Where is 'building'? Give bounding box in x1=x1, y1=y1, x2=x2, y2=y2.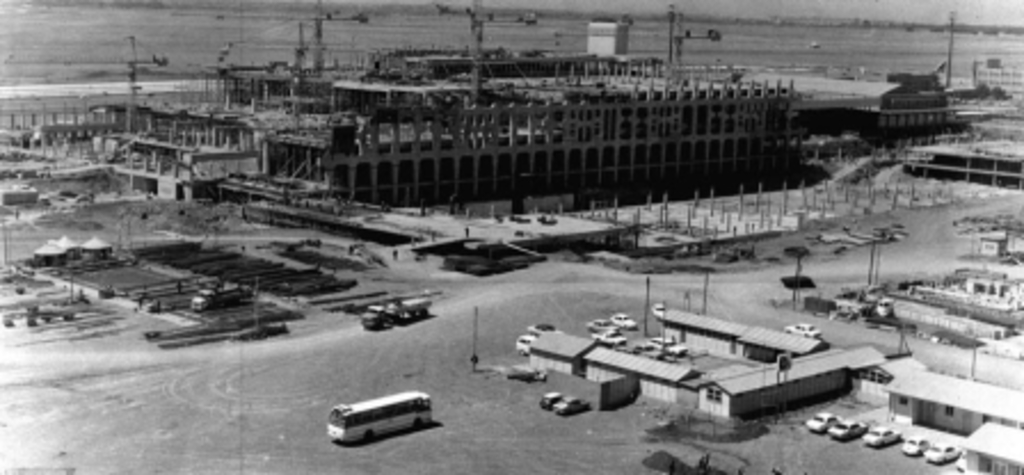
x1=526, y1=329, x2=613, y2=379.
